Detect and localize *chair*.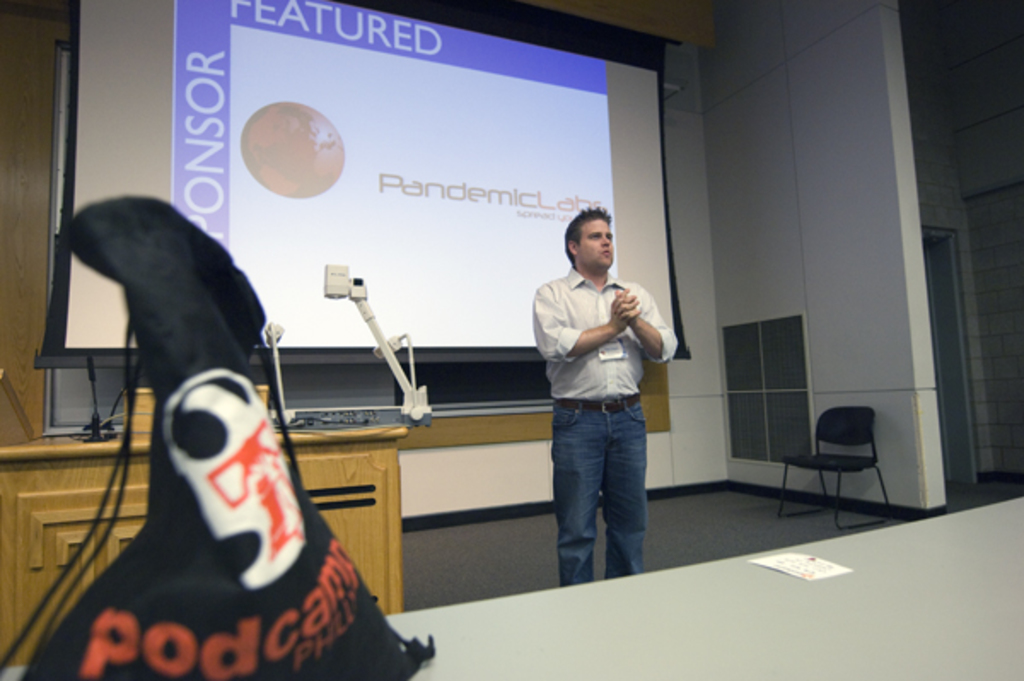
Localized at [x1=794, y1=396, x2=899, y2=517].
